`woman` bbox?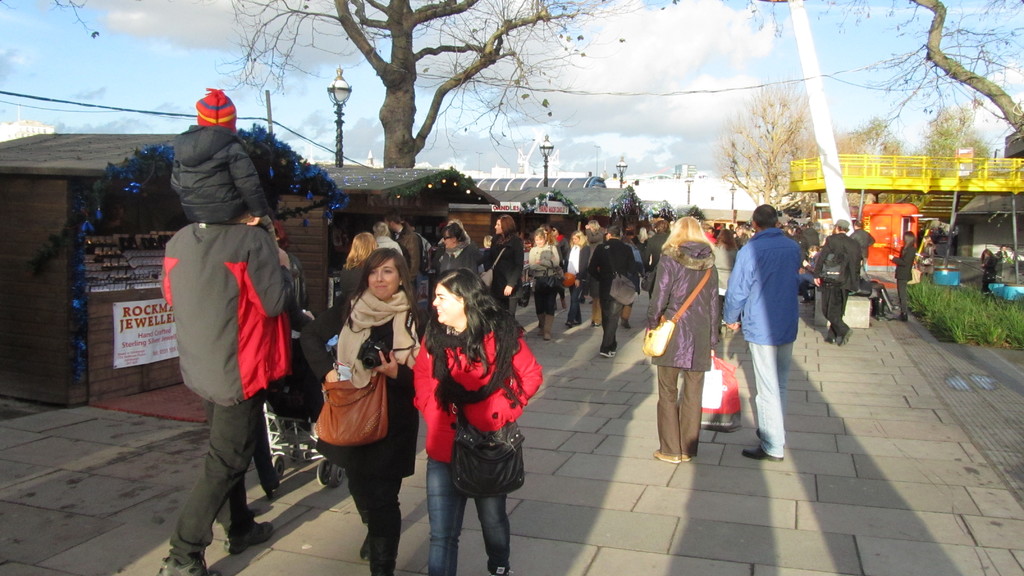
detection(407, 269, 546, 575)
